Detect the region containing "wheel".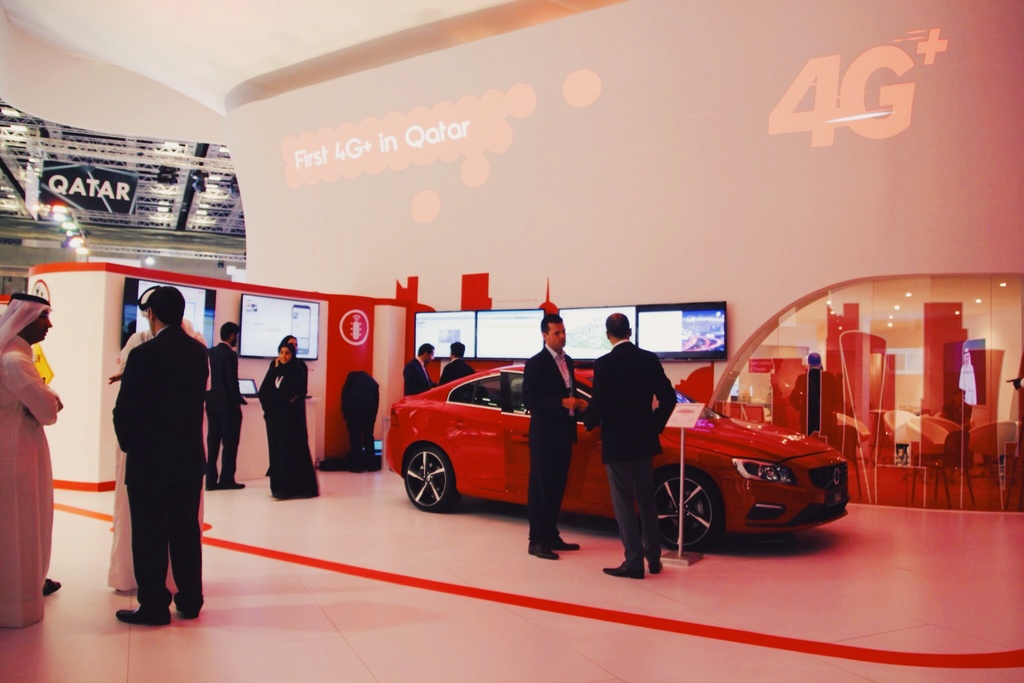
(left=651, top=470, right=722, bottom=552).
